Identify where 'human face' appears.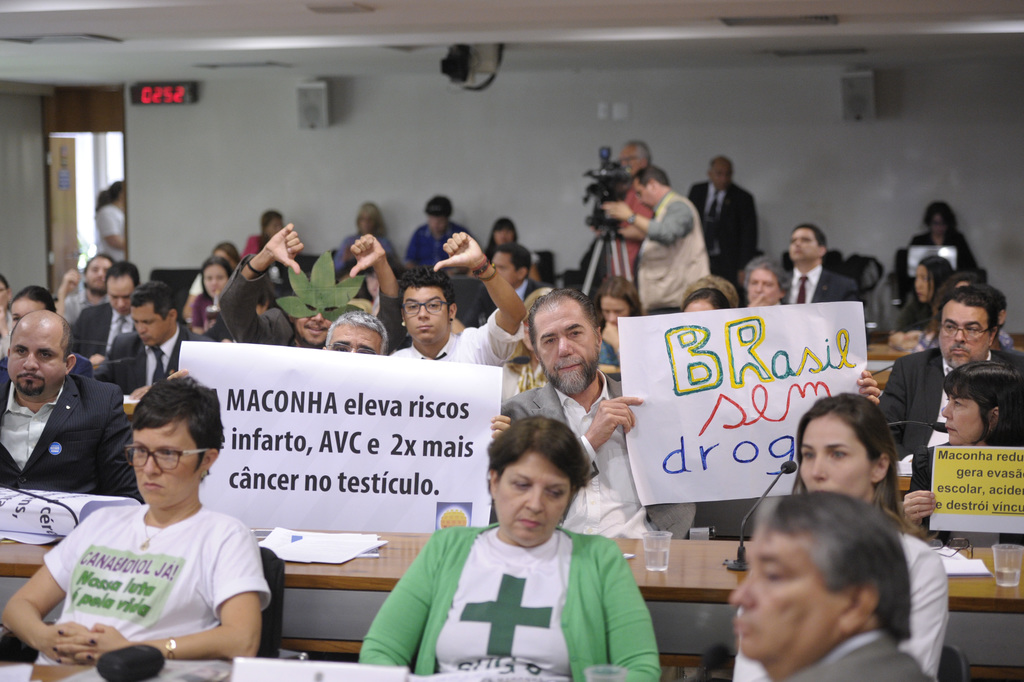
Appears at box(129, 306, 170, 346).
